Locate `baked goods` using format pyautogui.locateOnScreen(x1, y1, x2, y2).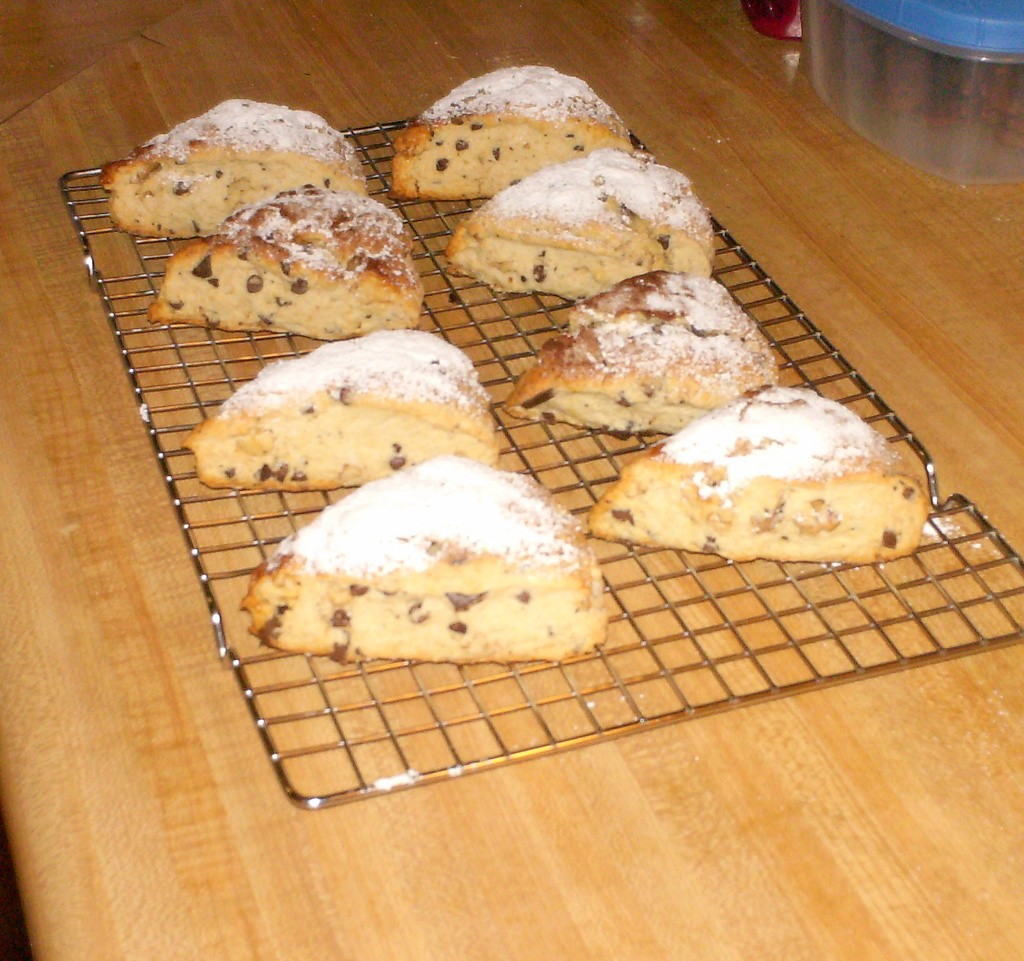
pyautogui.locateOnScreen(240, 447, 607, 656).
